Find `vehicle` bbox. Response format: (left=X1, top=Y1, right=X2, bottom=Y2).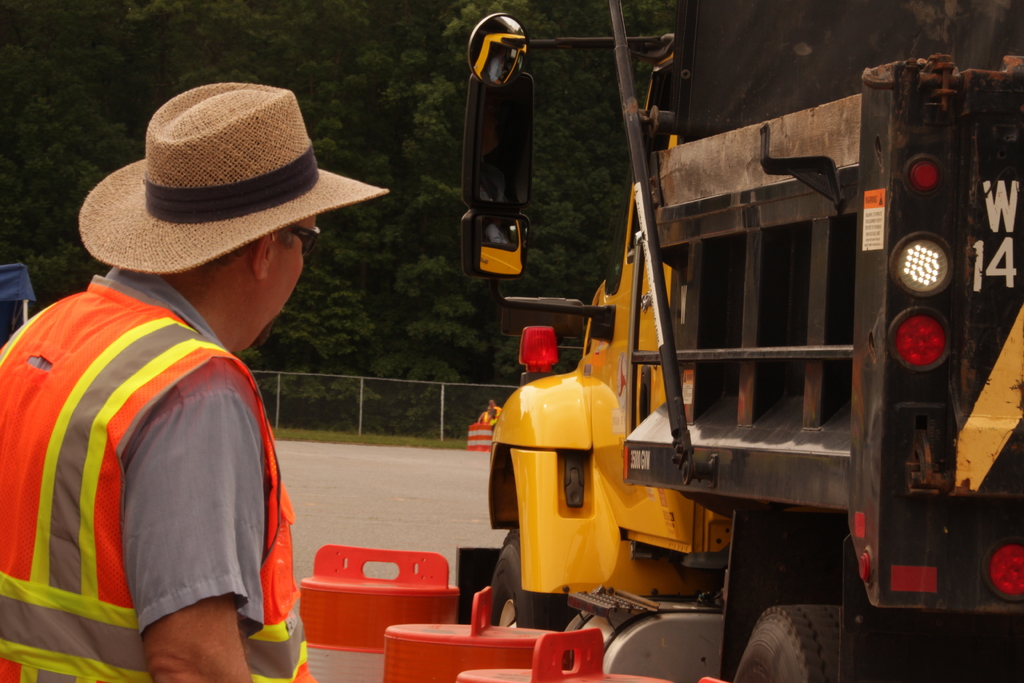
(left=457, top=0, right=1023, bottom=682).
